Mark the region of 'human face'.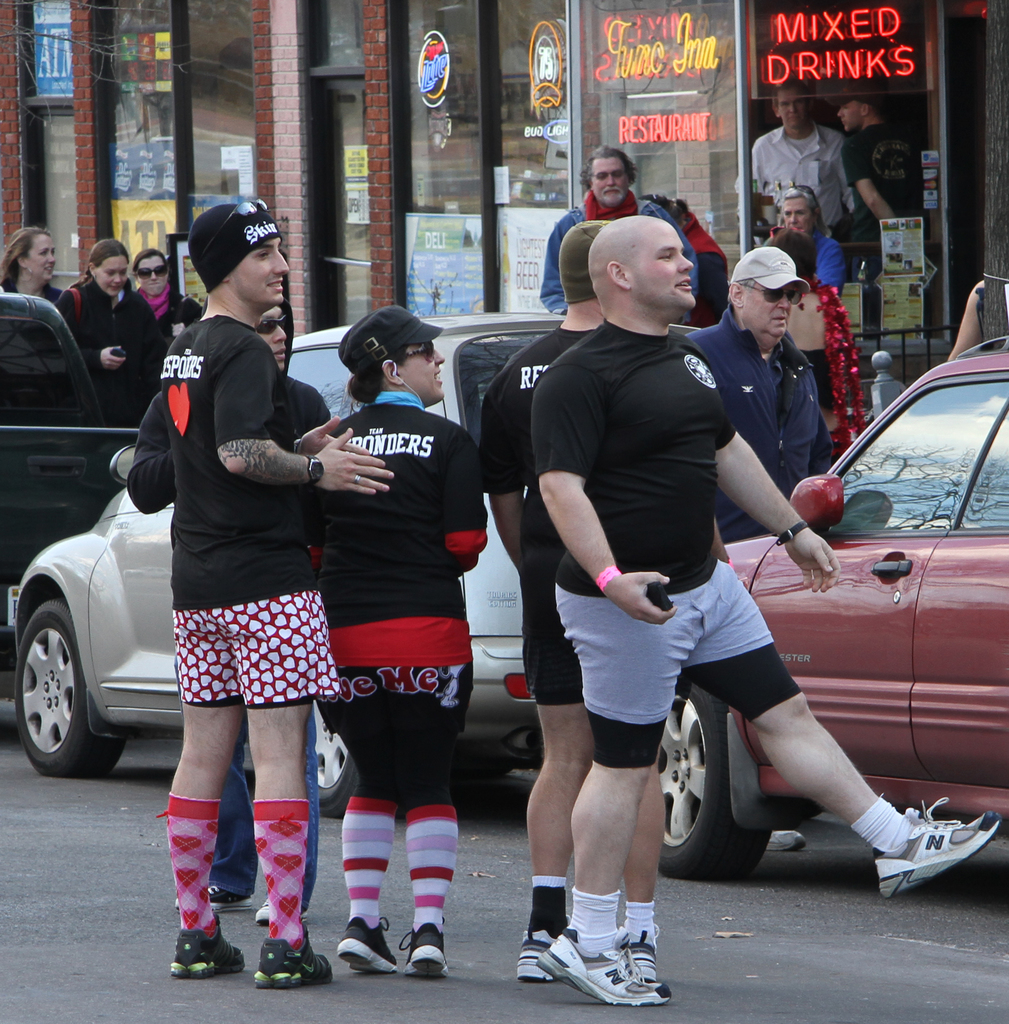
Region: x1=232, y1=234, x2=287, y2=312.
